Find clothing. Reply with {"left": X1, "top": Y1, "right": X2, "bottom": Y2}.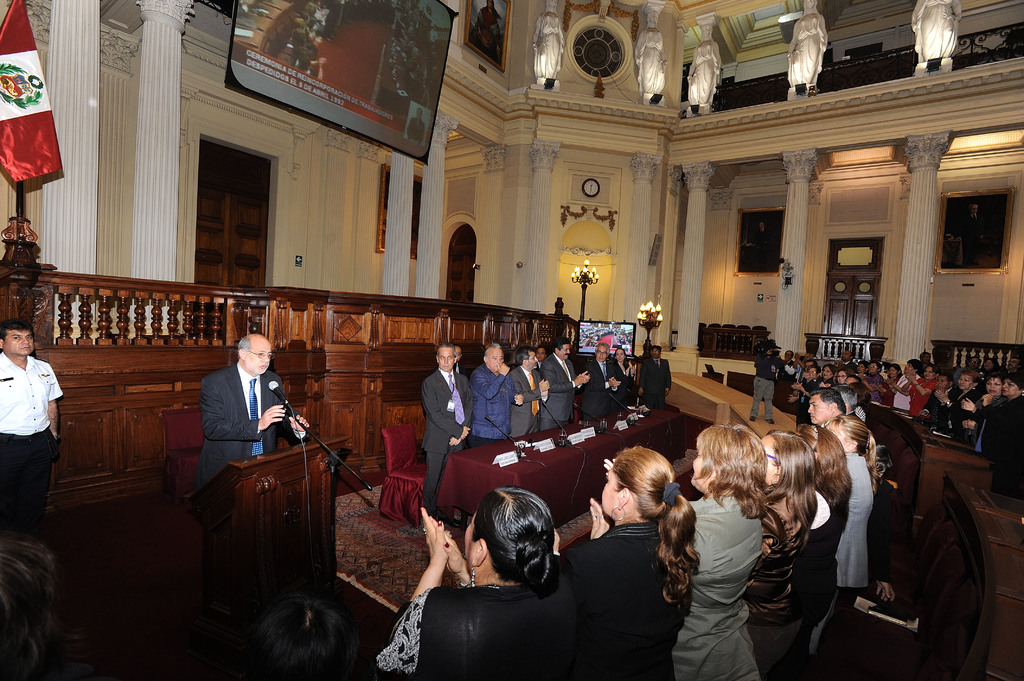
{"left": 0, "top": 360, "right": 63, "bottom": 443}.
